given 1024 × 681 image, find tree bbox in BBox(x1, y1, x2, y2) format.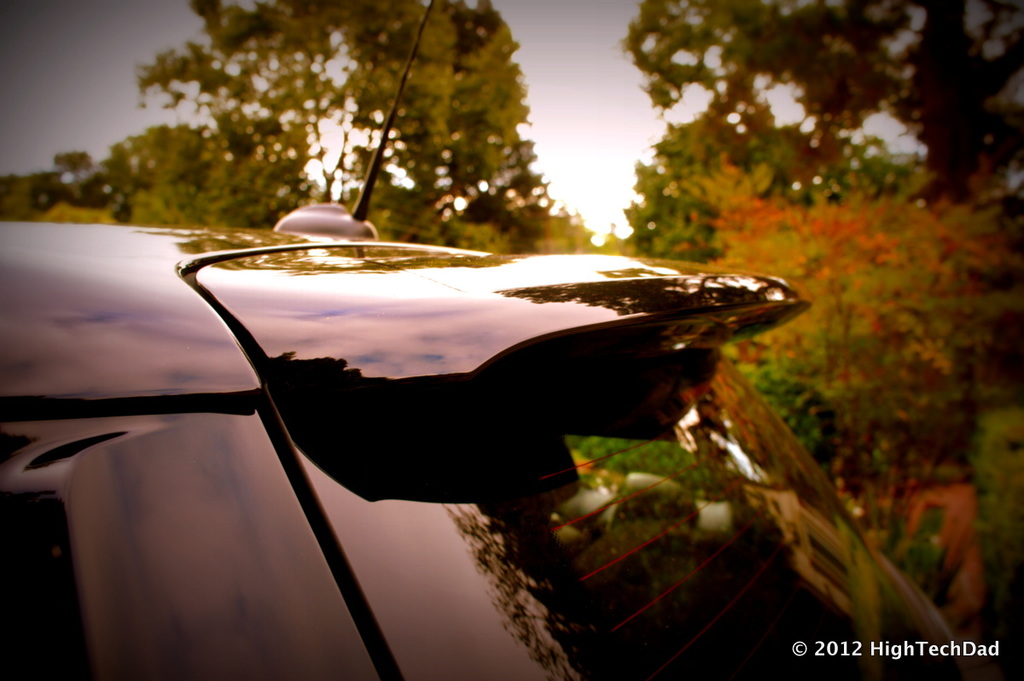
BBox(42, 26, 565, 214).
